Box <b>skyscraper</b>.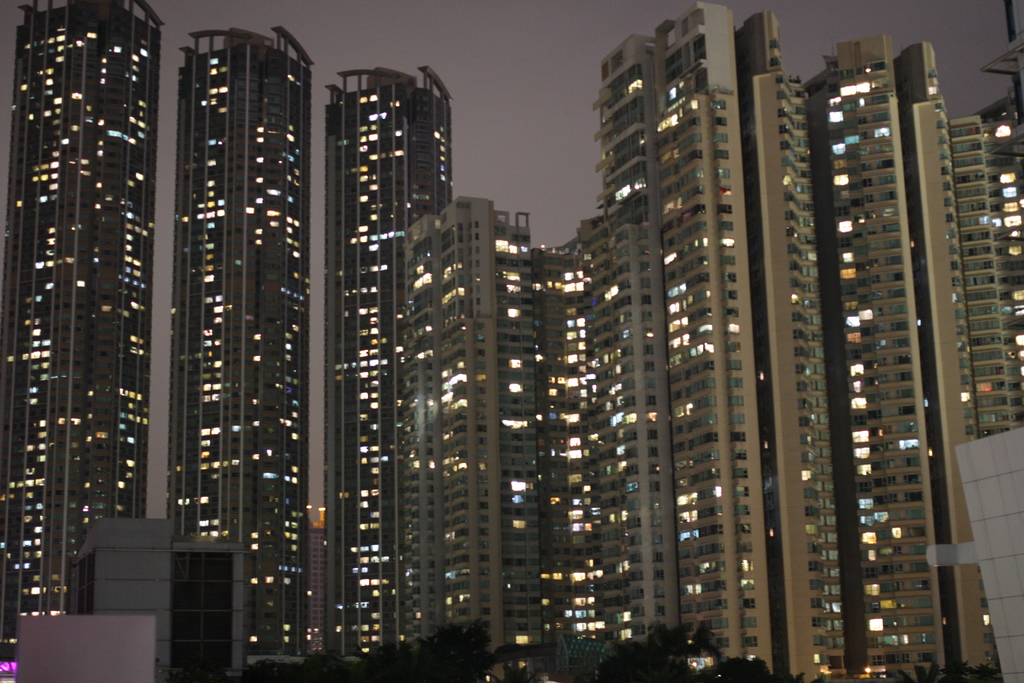
Rect(323, 67, 448, 666).
